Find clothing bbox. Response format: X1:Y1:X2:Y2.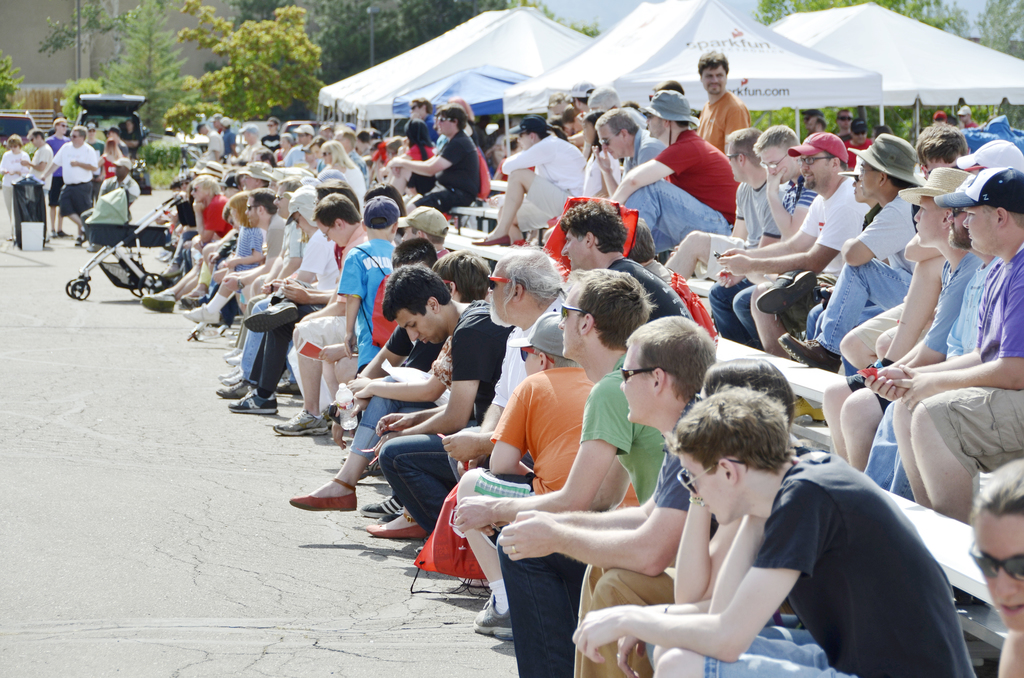
787:195:941:351.
